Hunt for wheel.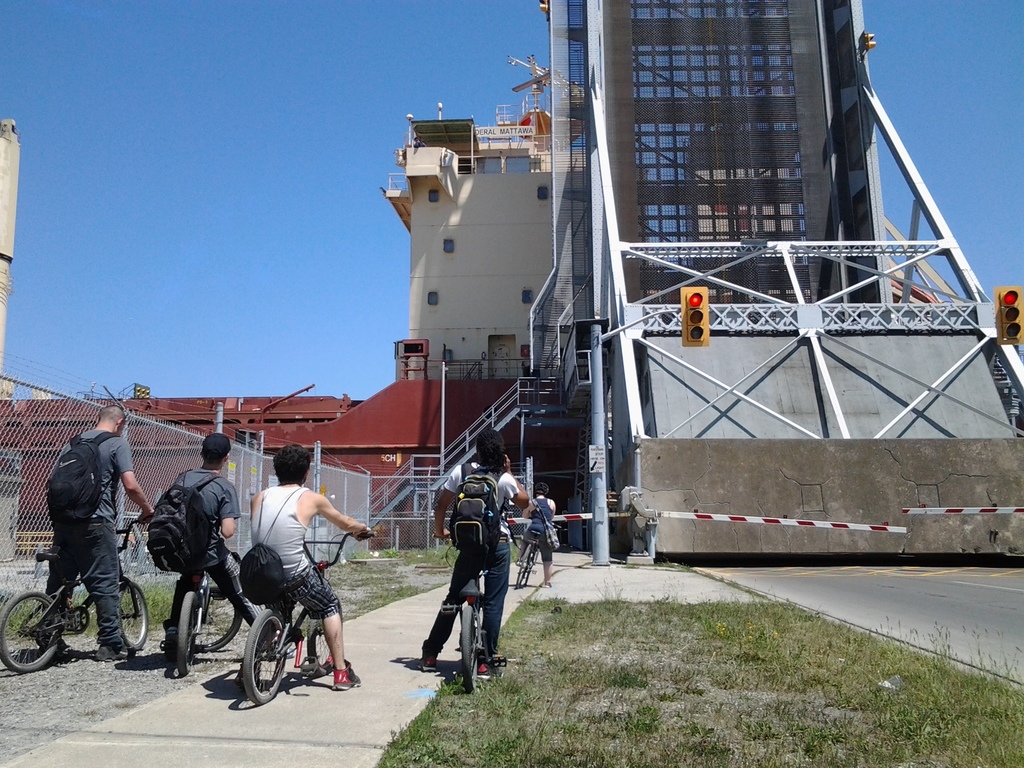
Hunted down at x1=178 y1=592 x2=195 y2=675.
